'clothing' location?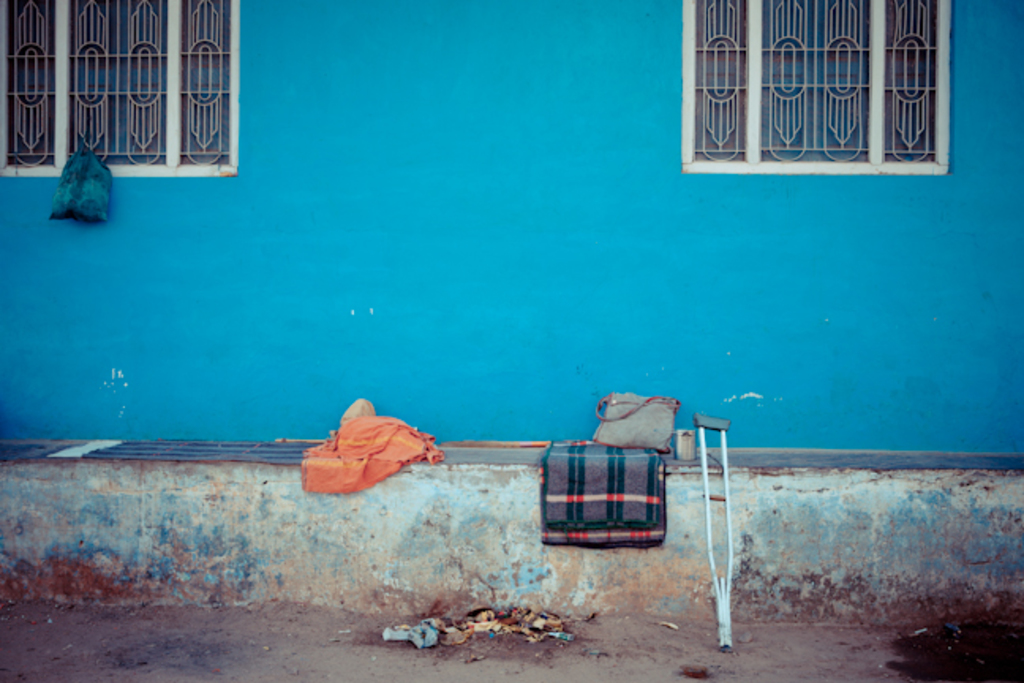
{"x1": 329, "y1": 411, "x2": 441, "y2": 495}
